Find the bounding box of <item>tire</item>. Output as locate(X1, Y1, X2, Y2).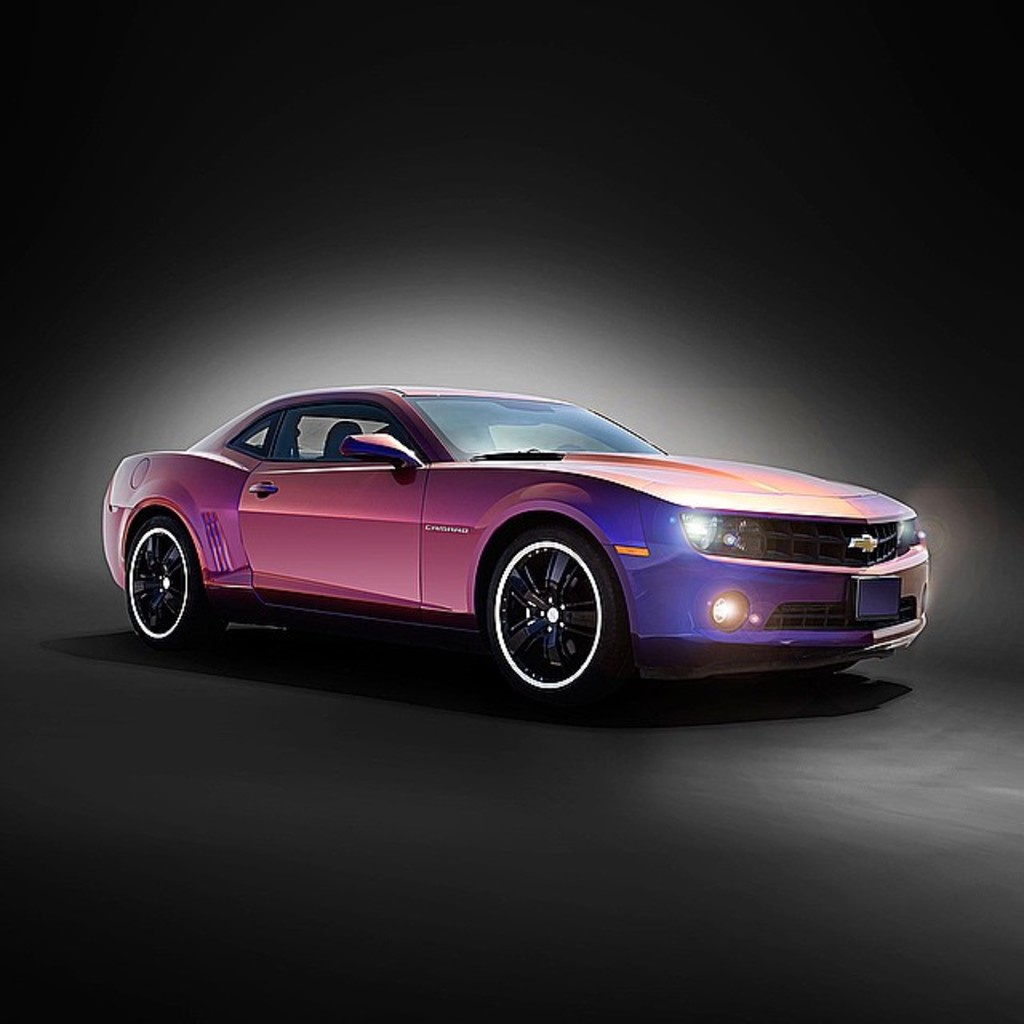
locate(117, 515, 213, 645).
